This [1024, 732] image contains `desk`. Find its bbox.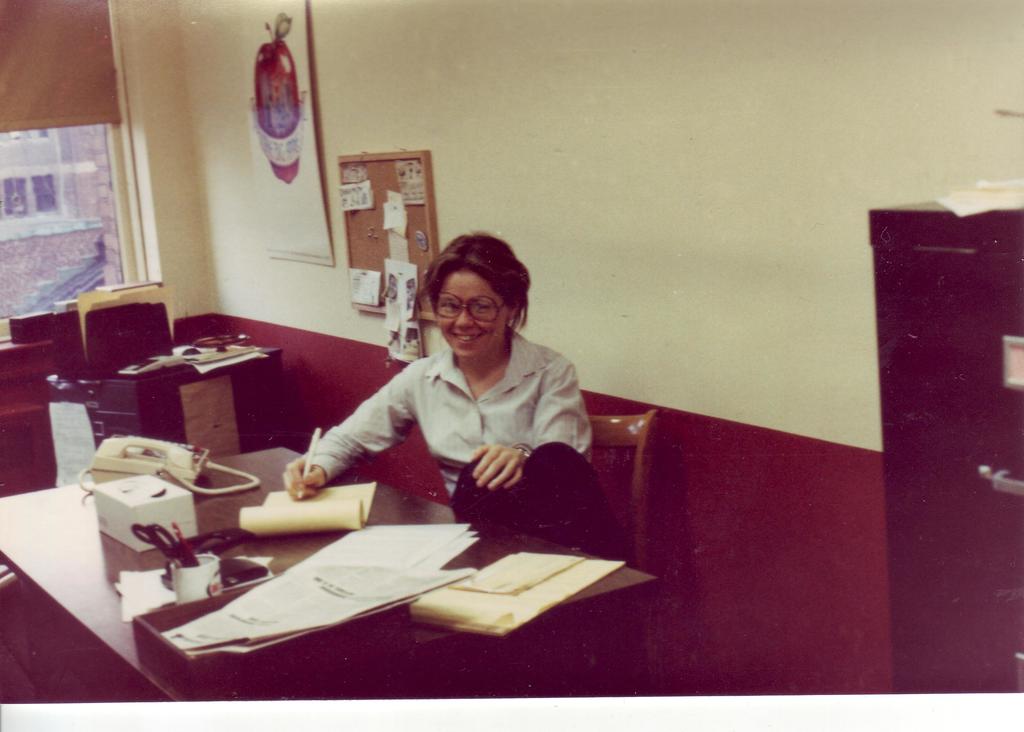
73/307/842/693.
